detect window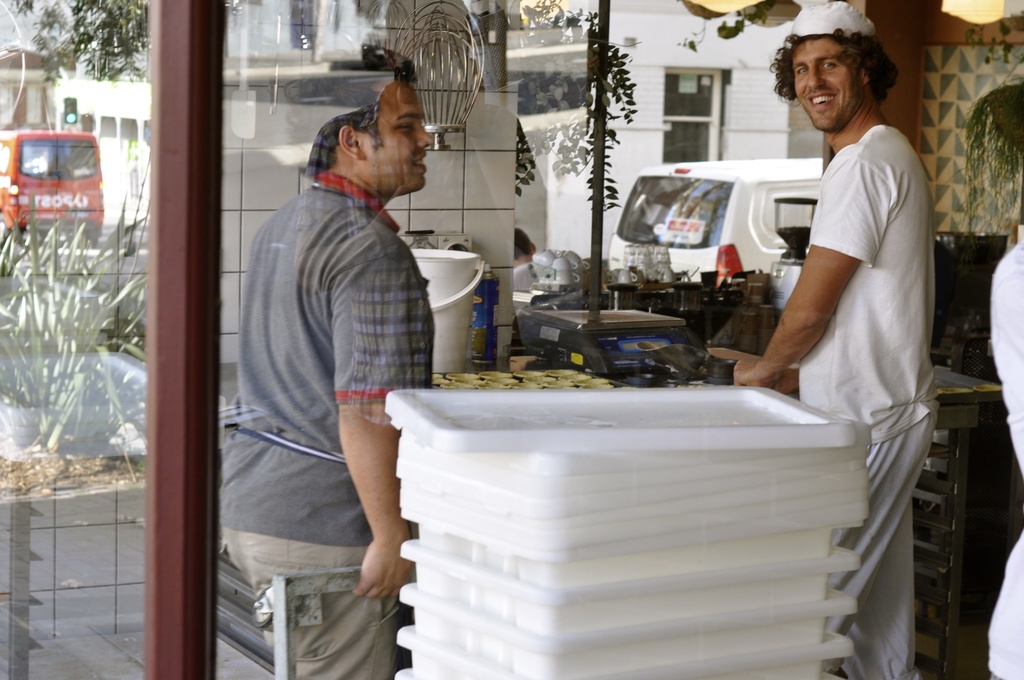
bbox=(0, 0, 1023, 679)
